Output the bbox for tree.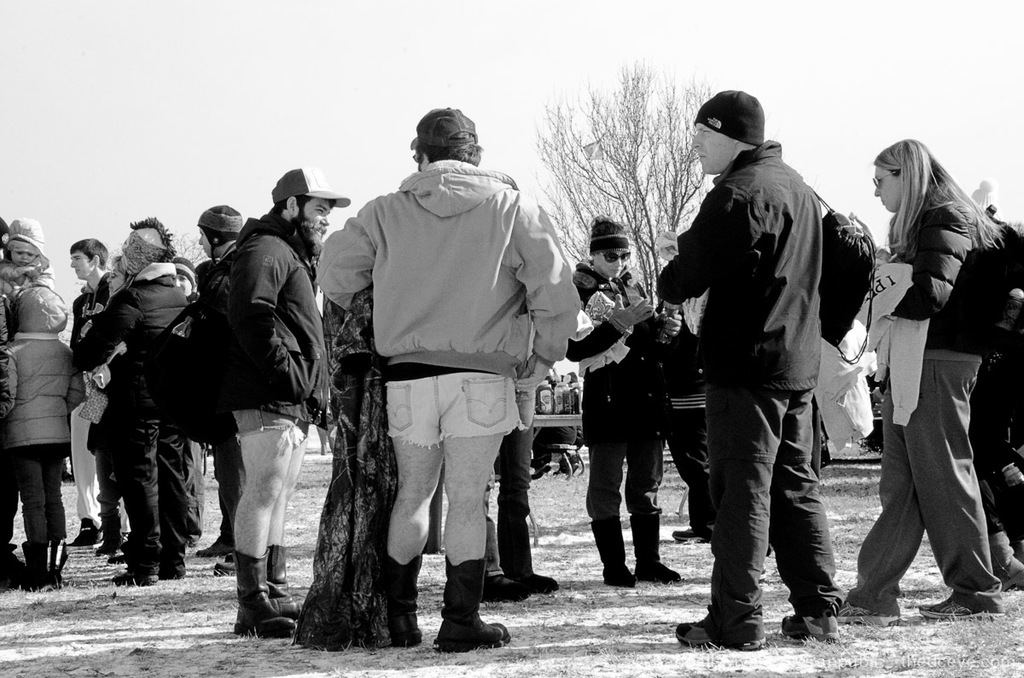
select_region(526, 36, 742, 363).
